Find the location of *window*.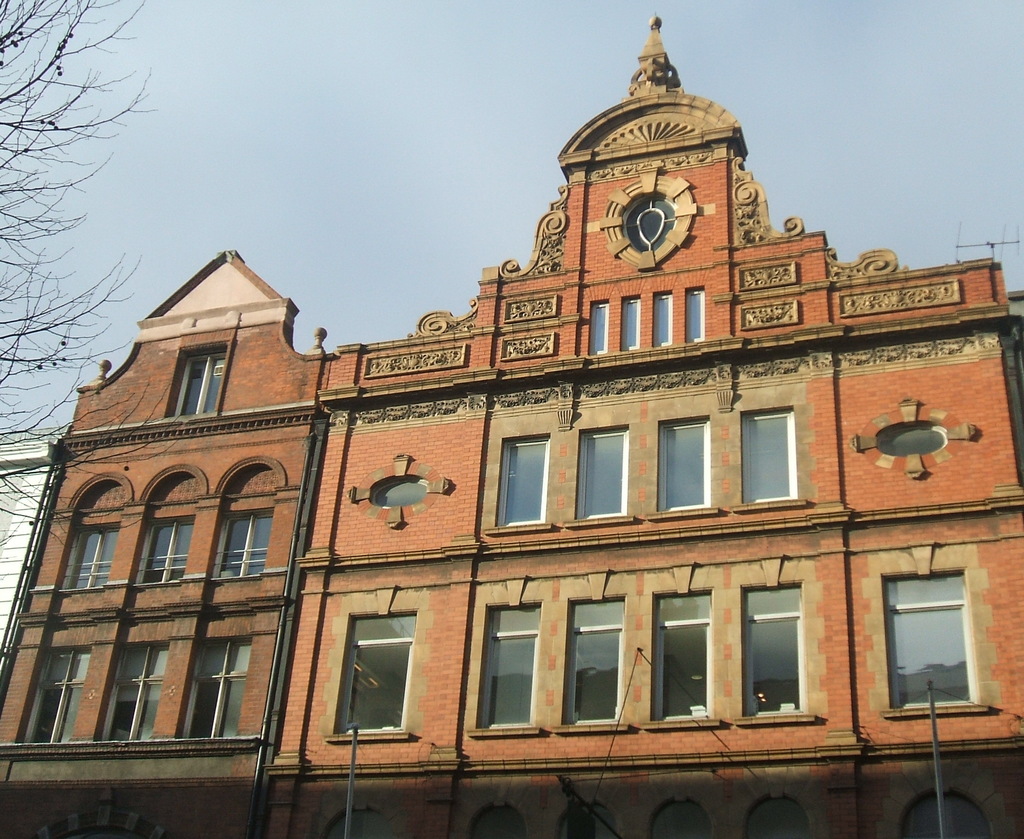
Location: <box>140,523,193,584</box>.
